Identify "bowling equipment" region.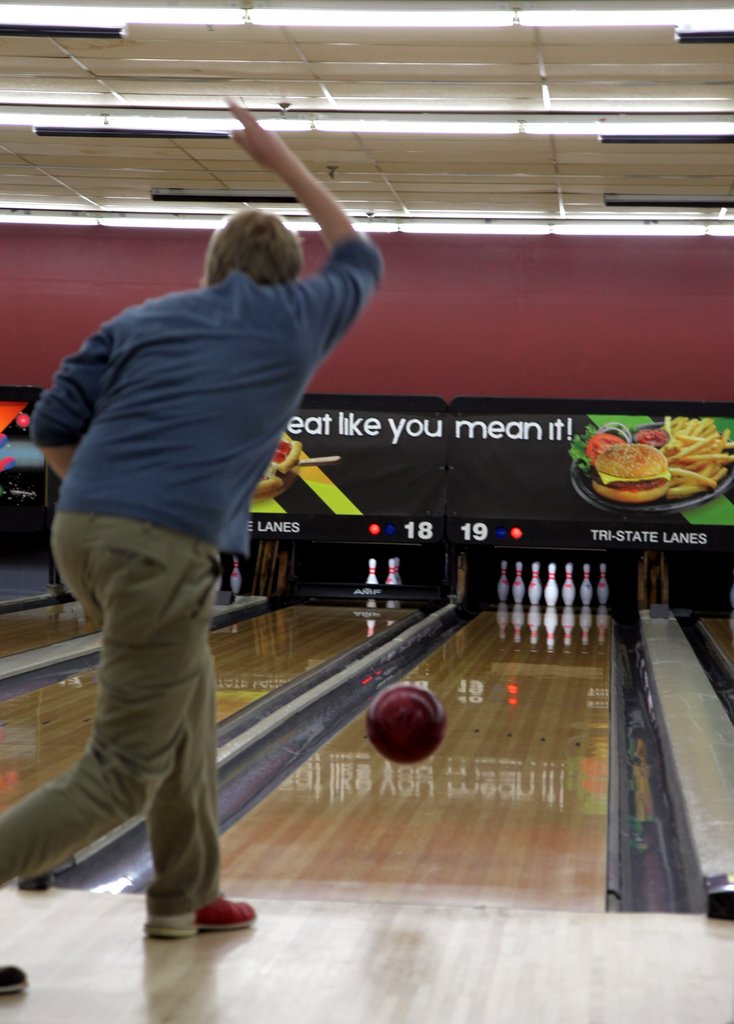
Region: <bbox>227, 555, 246, 596</bbox>.
